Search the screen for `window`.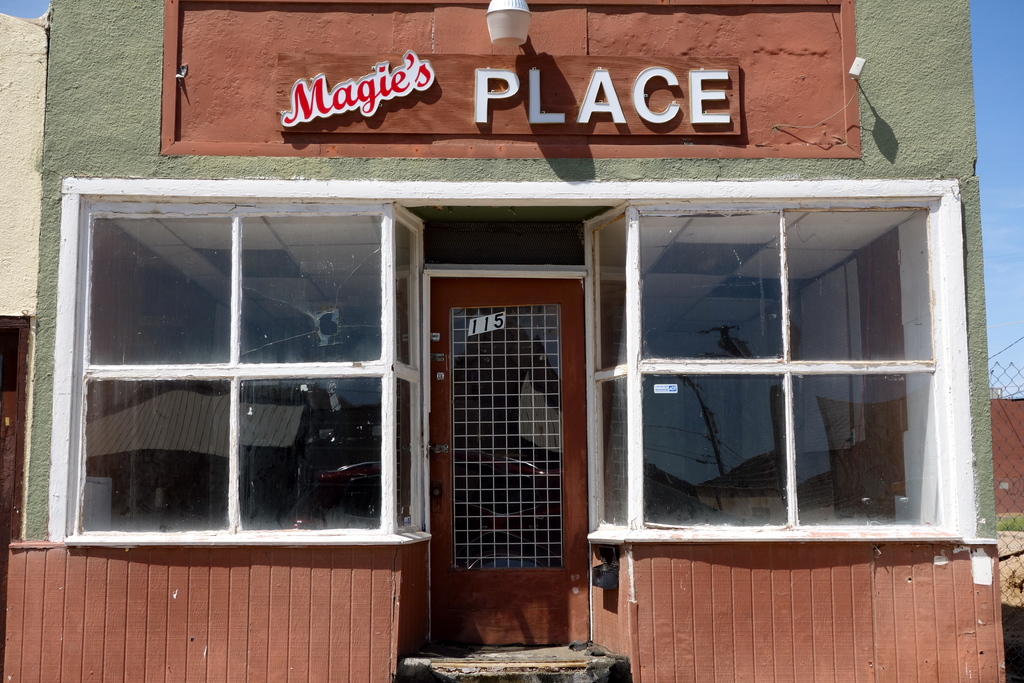
Found at (left=582, top=190, right=979, bottom=541).
